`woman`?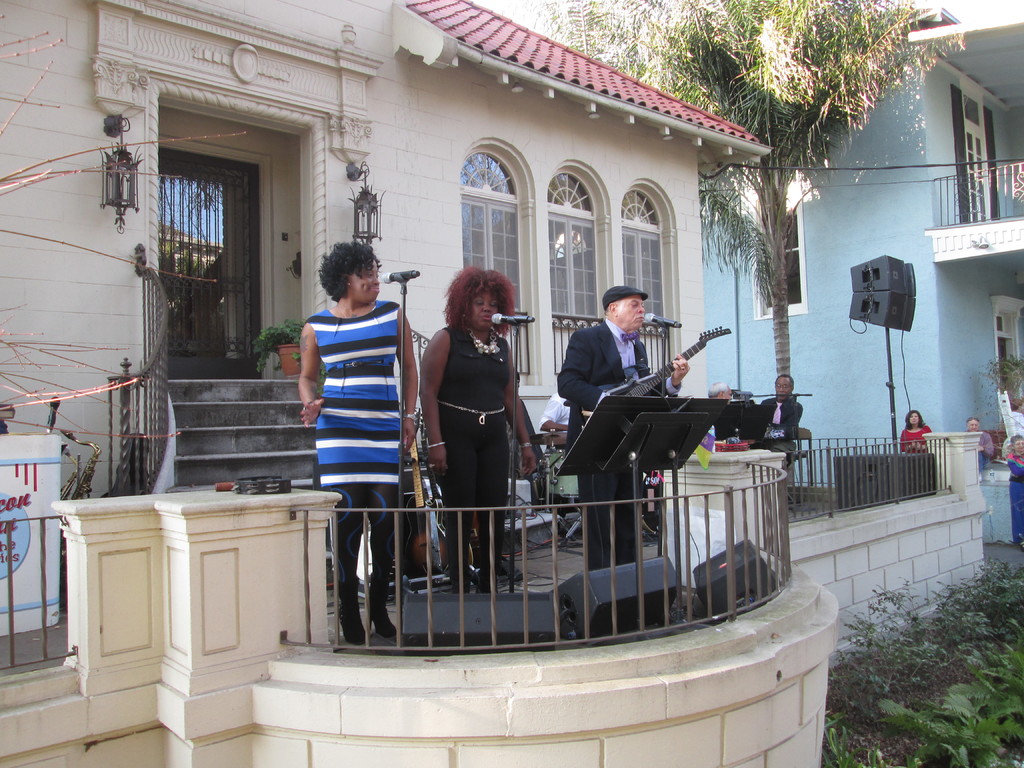
{"left": 410, "top": 257, "right": 529, "bottom": 547}
